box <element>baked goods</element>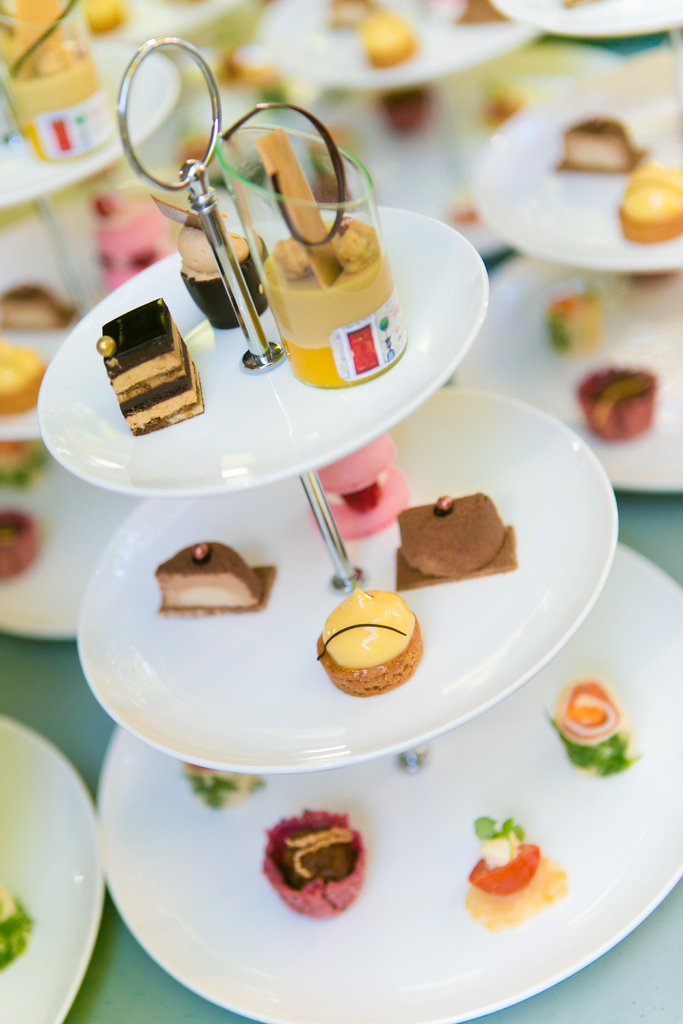
(0, 511, 40, 578)
